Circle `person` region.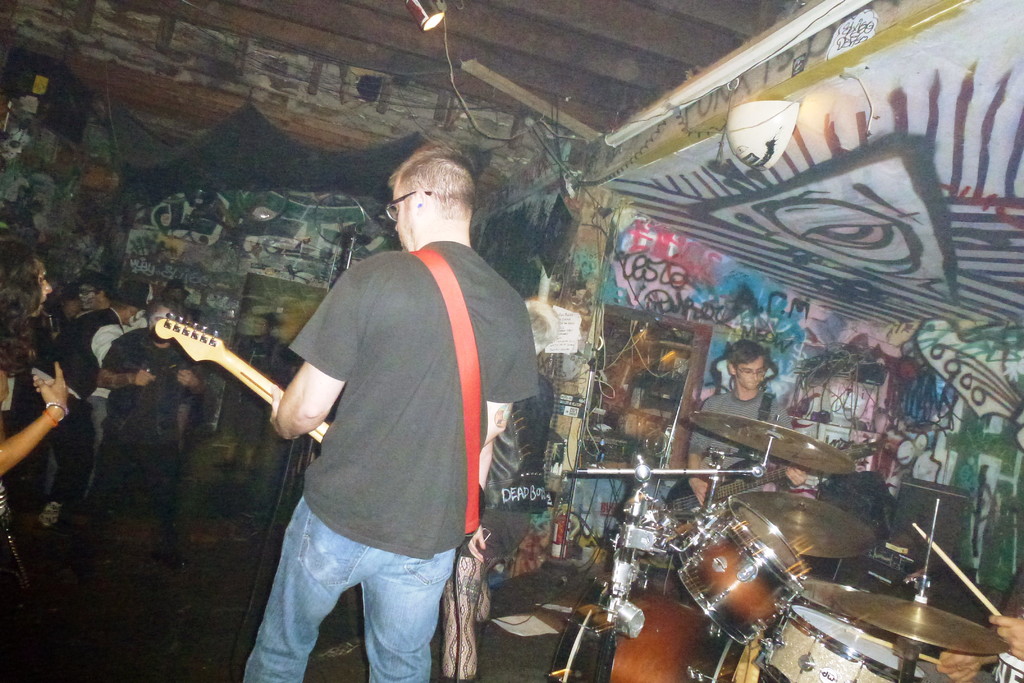
Region: [x1=667, y1=340, x2=804, y2=511].
